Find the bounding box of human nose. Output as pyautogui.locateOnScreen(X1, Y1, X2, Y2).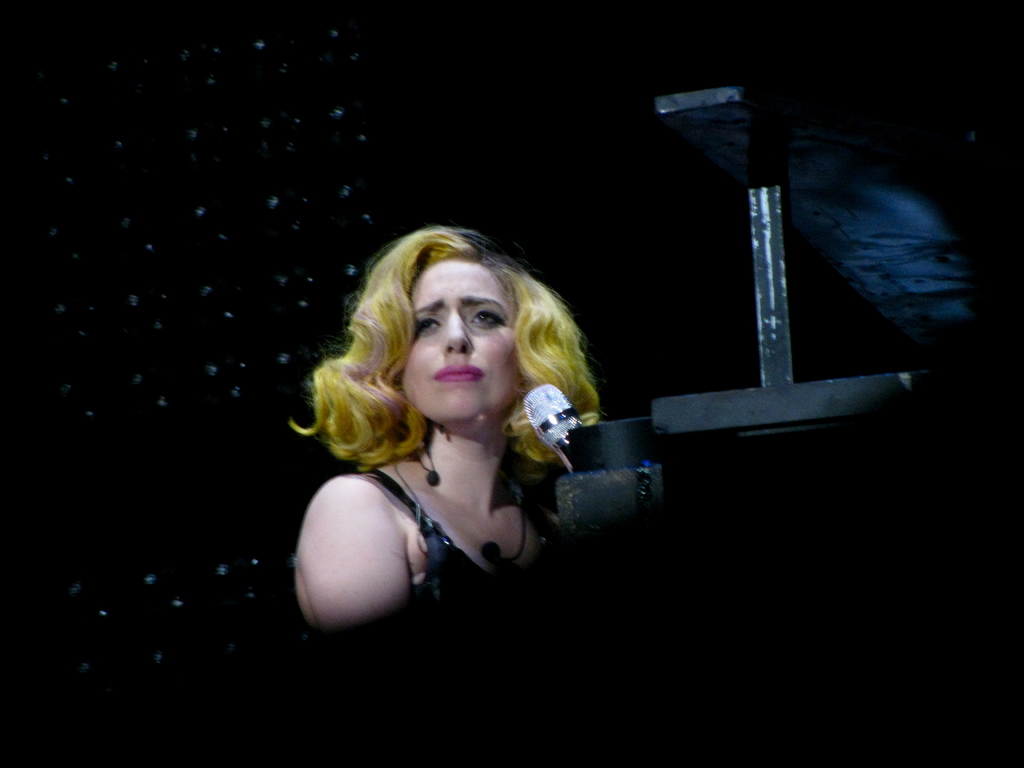
pyautogui.locateOnScreen(446, 315, 472, 353).
